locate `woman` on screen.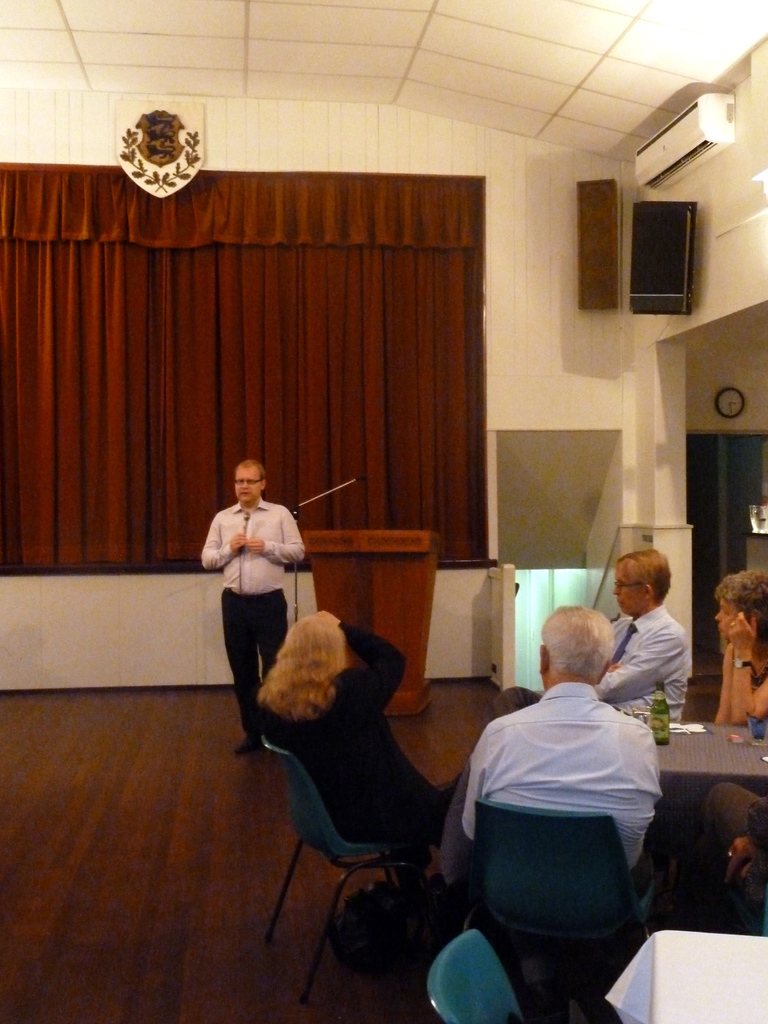
On screen at [252,618,447,877].
